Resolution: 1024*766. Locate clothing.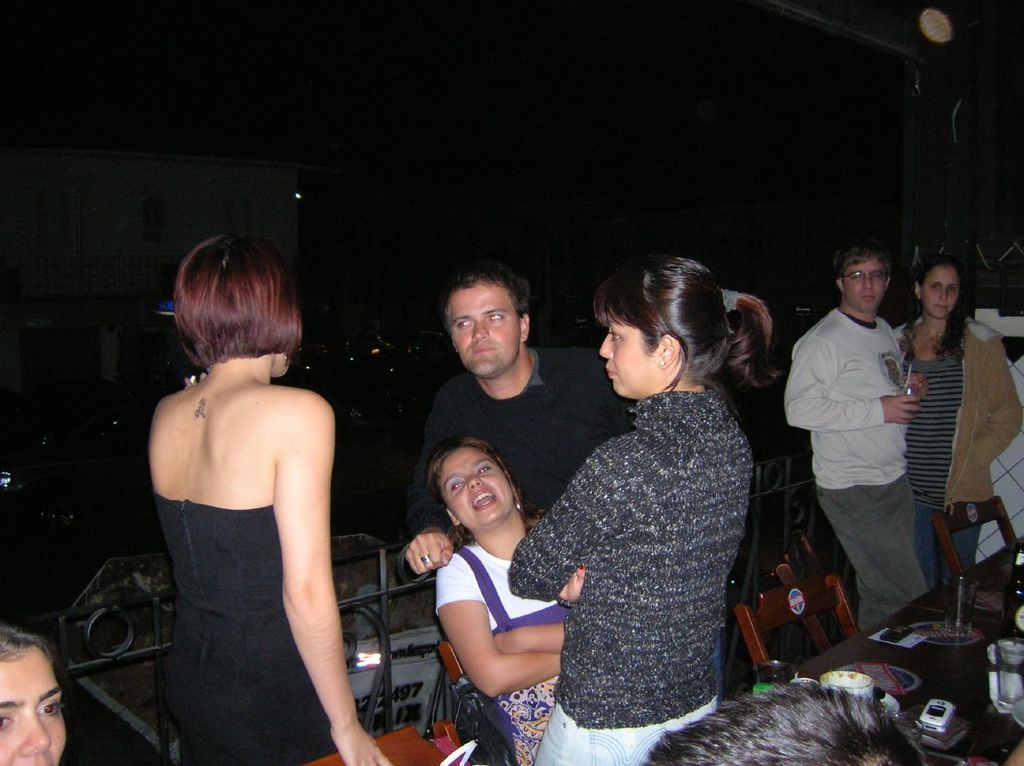
{"left": 524, "top": 312, "right": 786, "bottom": 753}.
